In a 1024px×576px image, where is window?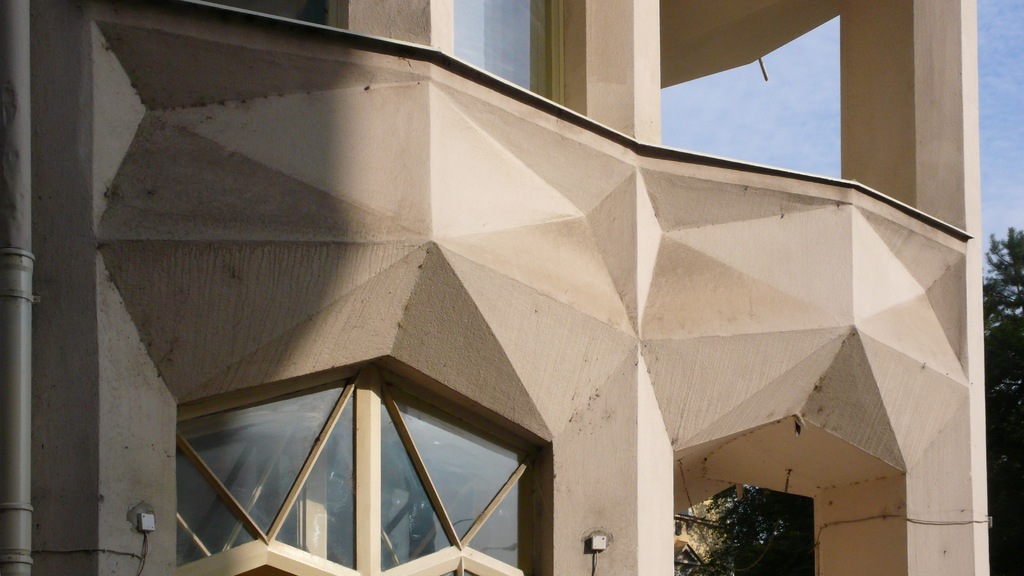
rect(163, 376, 541, 575).
